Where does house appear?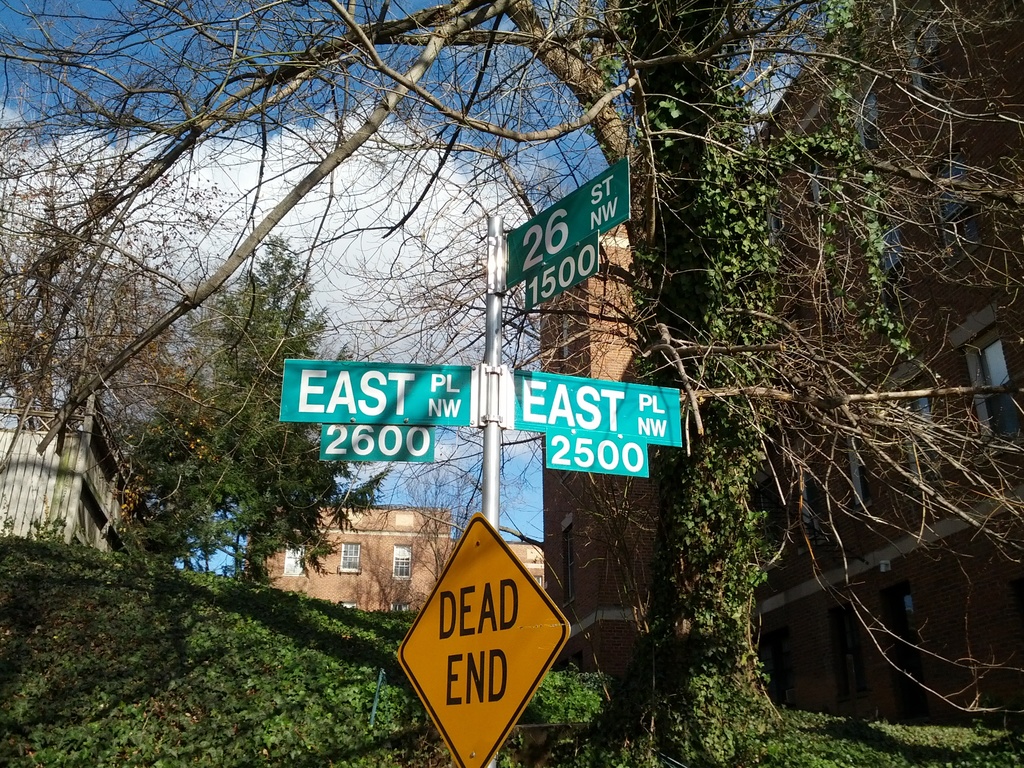
Appears at locate(0, 400, 130, 561).
